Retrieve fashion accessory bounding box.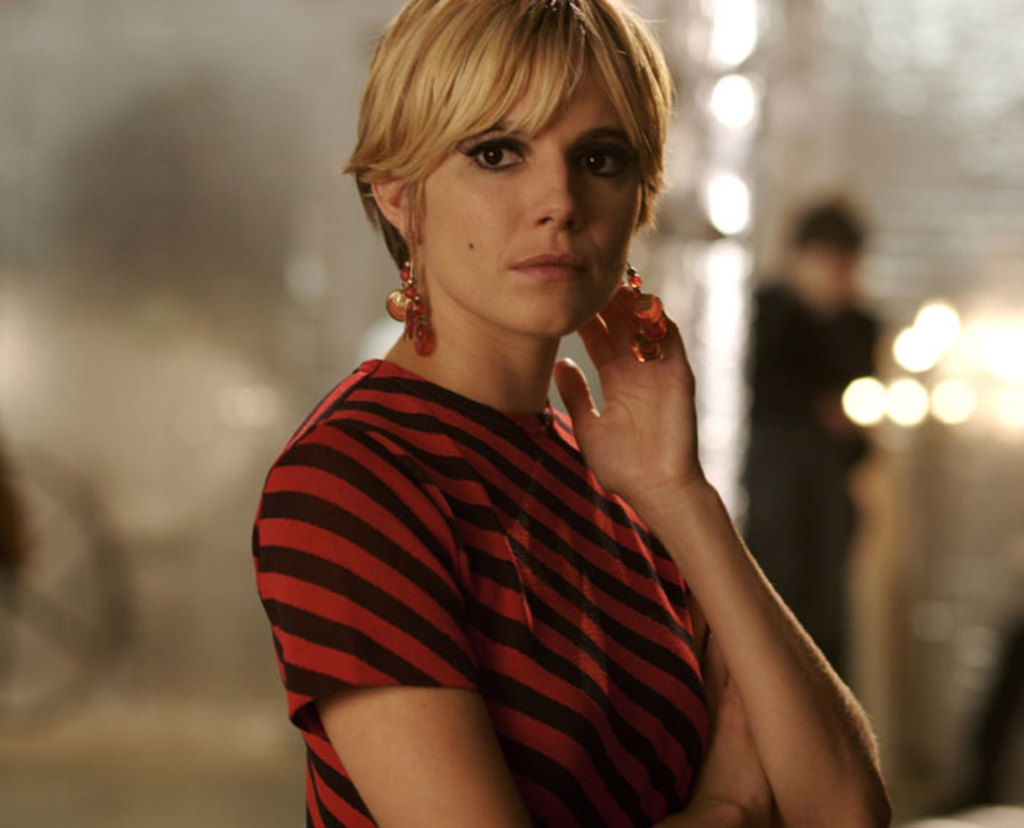
Bounding box: detection(388, 247, 436, 361).
